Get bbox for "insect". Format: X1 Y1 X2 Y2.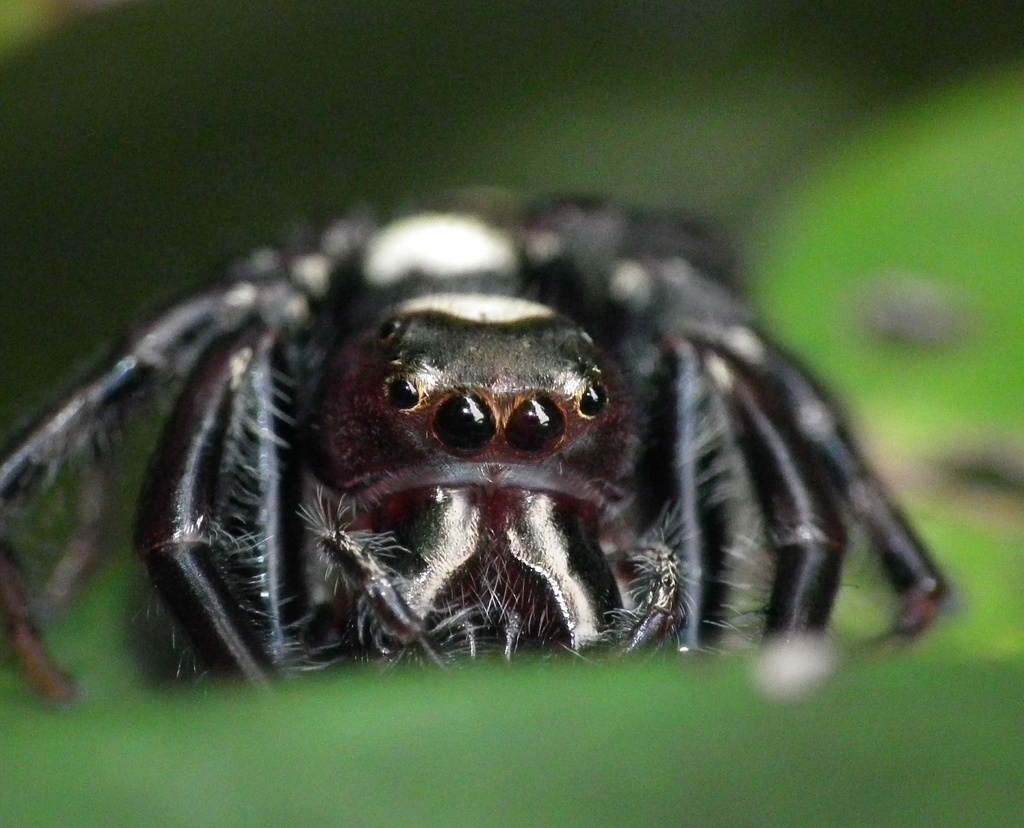
0 192 954 702.
